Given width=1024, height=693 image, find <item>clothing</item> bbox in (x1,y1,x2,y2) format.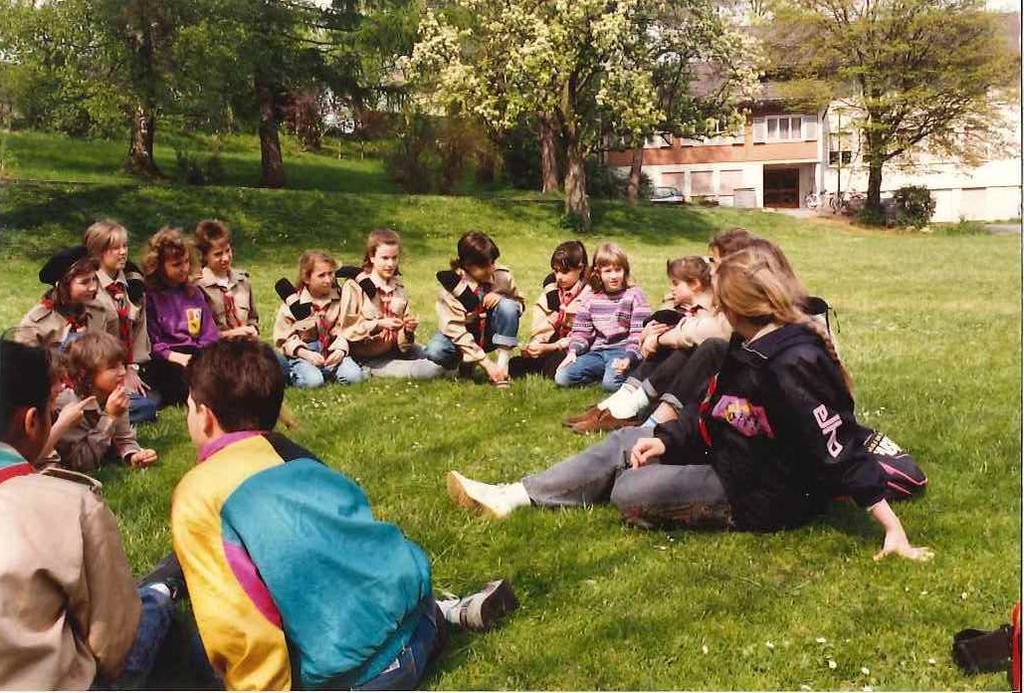
(195,264,253,362).
